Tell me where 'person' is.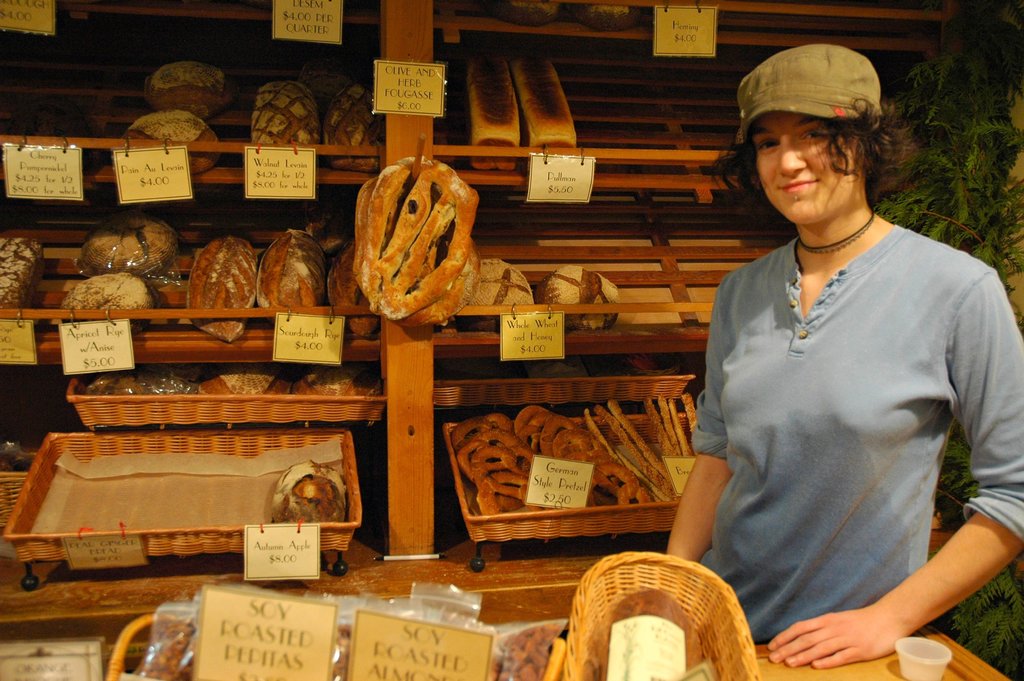
'person' is at left=666, top=40, right=1023, bottom=673.
